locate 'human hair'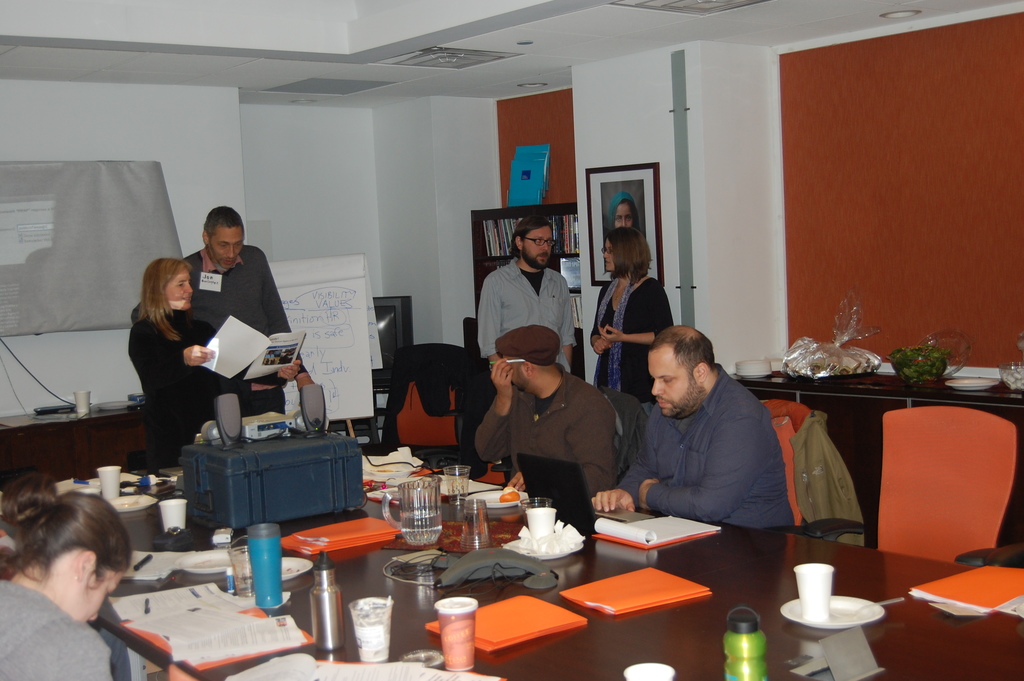
bbox=[508, 213, 554, 259]
